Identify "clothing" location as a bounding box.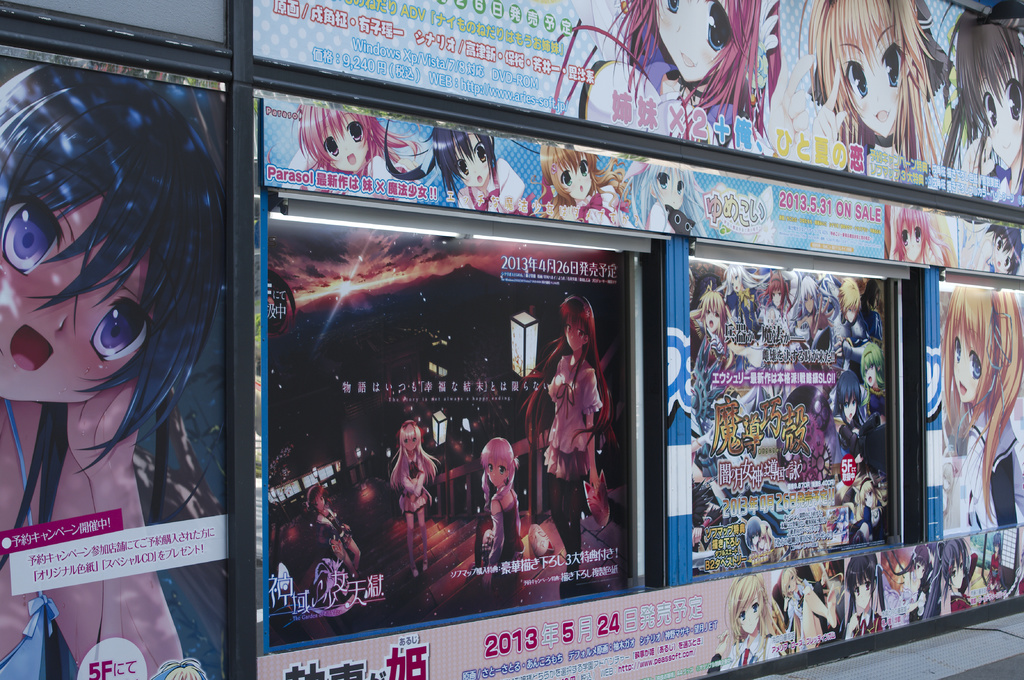
bbox=[523, 328, 613, 546].
